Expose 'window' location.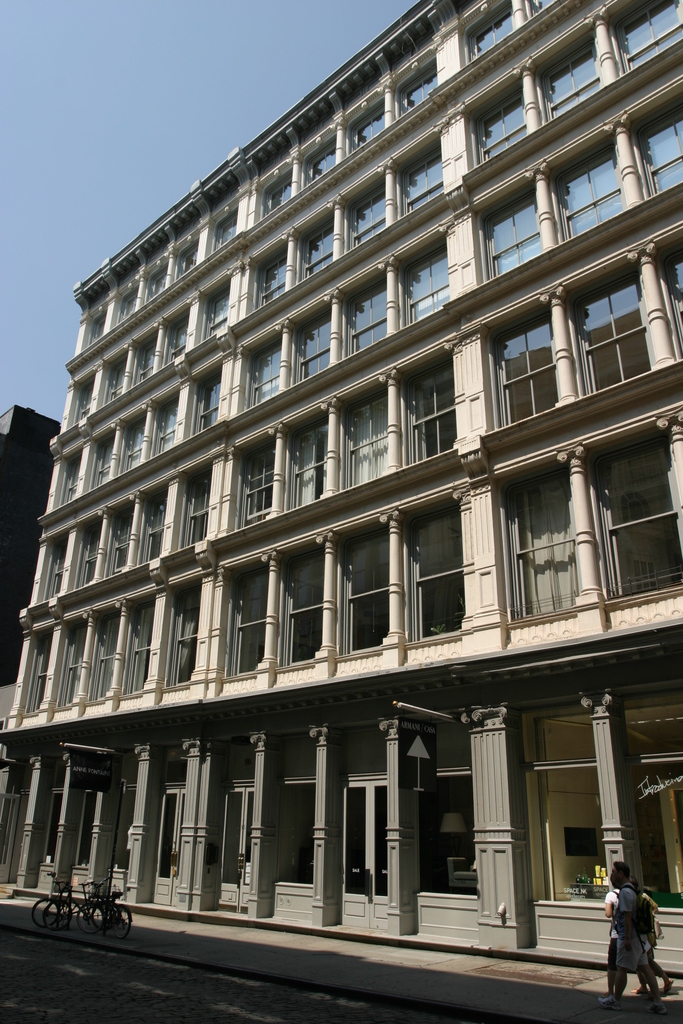
Exposed at x1=103, y1=493, x2=150, y2=575.
